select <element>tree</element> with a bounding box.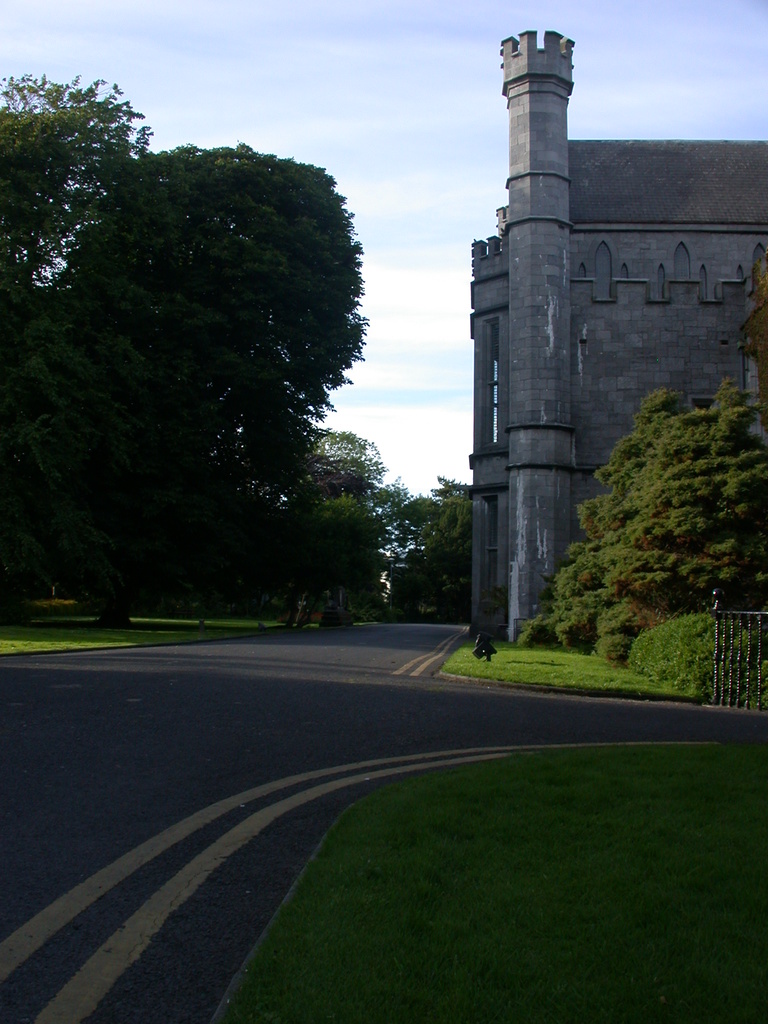
bbox(539, 383, 705, 653).
